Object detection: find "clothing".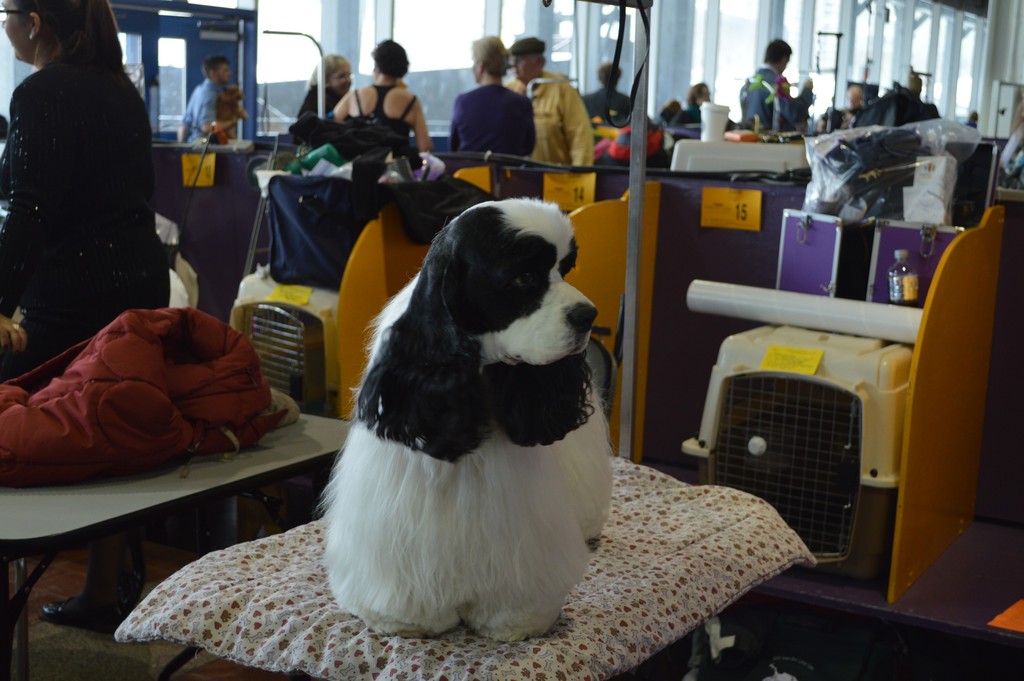
bbox=[583, 79, 637, 115].
